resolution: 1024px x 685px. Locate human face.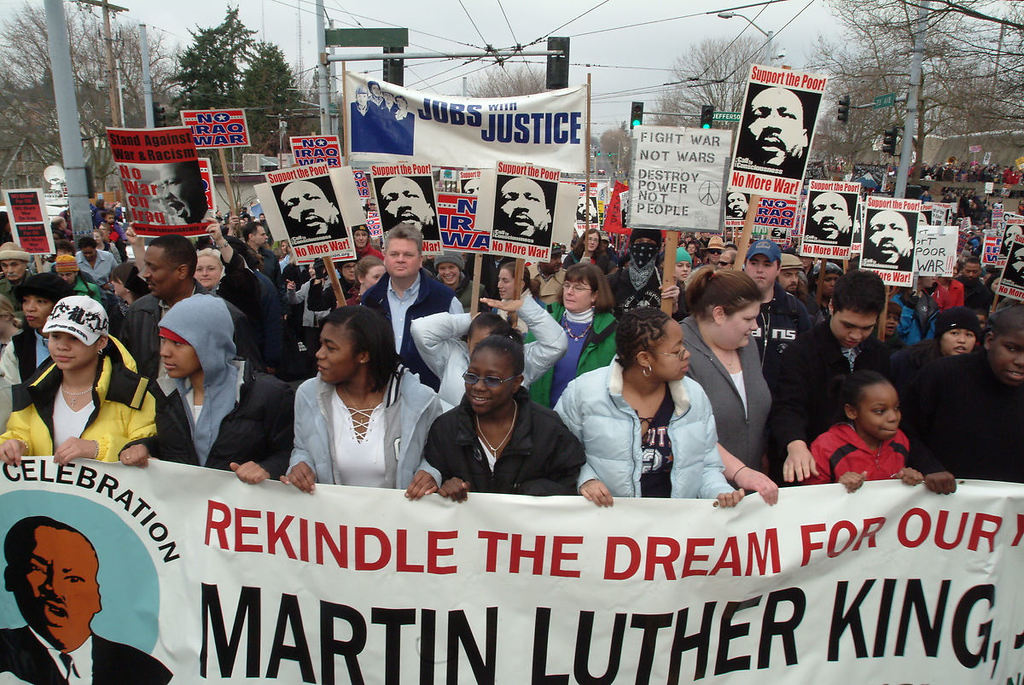
bbox=(251, 225, 269, 246).
